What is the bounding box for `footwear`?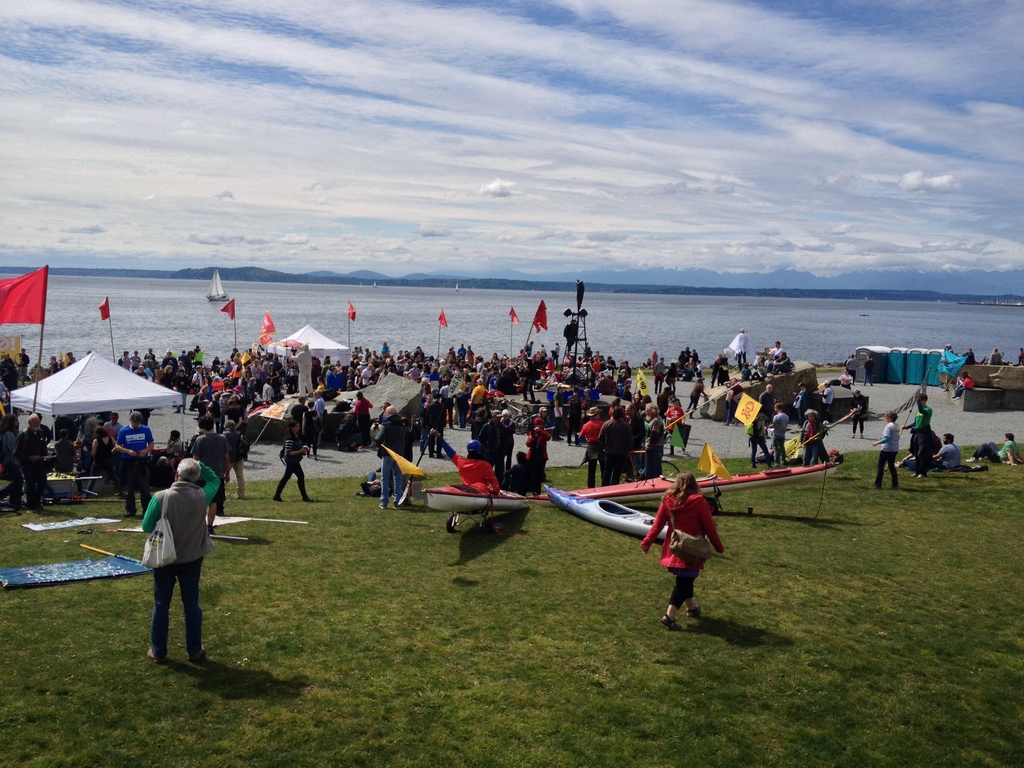
<box>396,504,411,507</box>.
